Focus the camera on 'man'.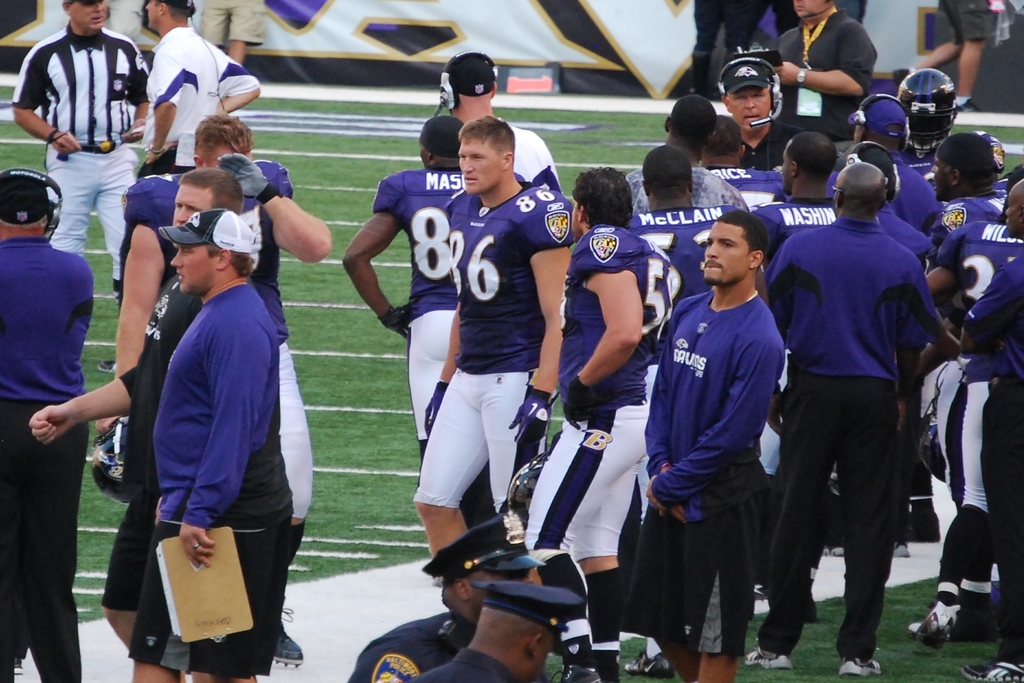
Focus region: 27/158/246/645.
